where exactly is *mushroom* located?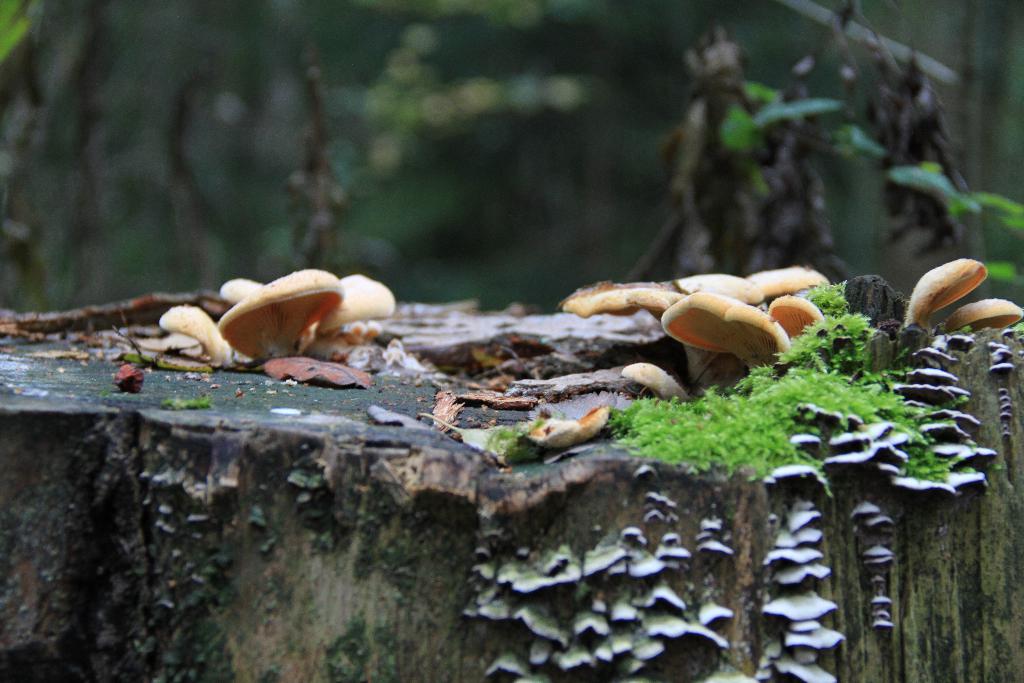
Its bounding box is x1=559, y1=277, x2=687, y2=327.
